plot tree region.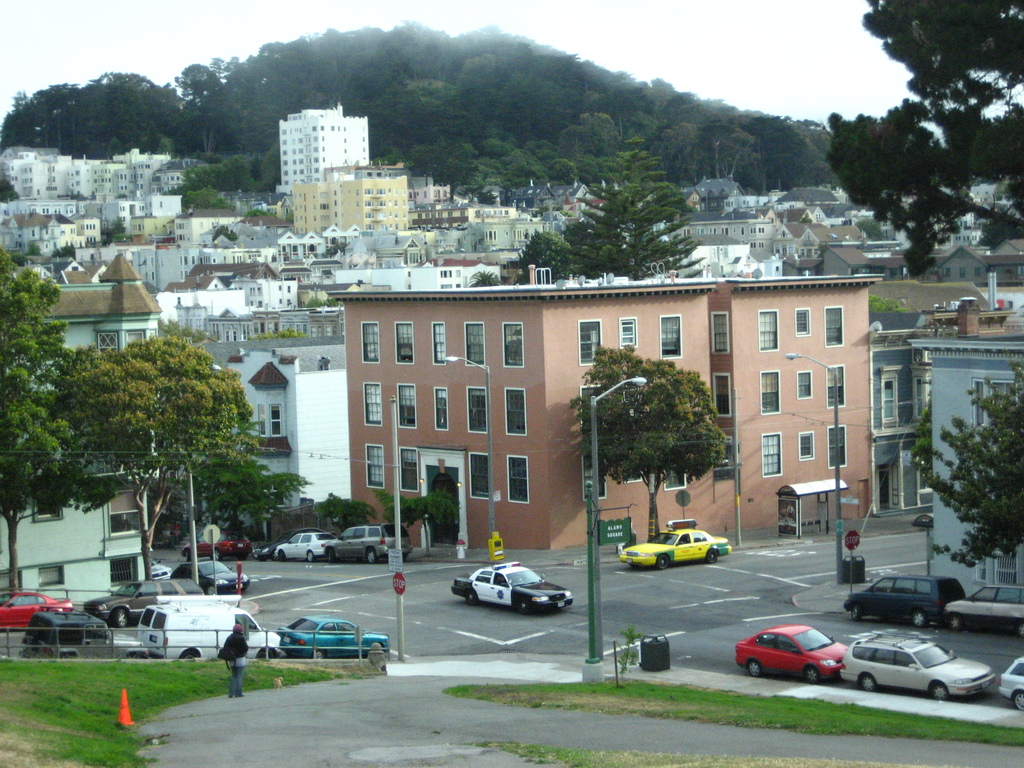
Plotted at 826, 0, 1023, 297.
